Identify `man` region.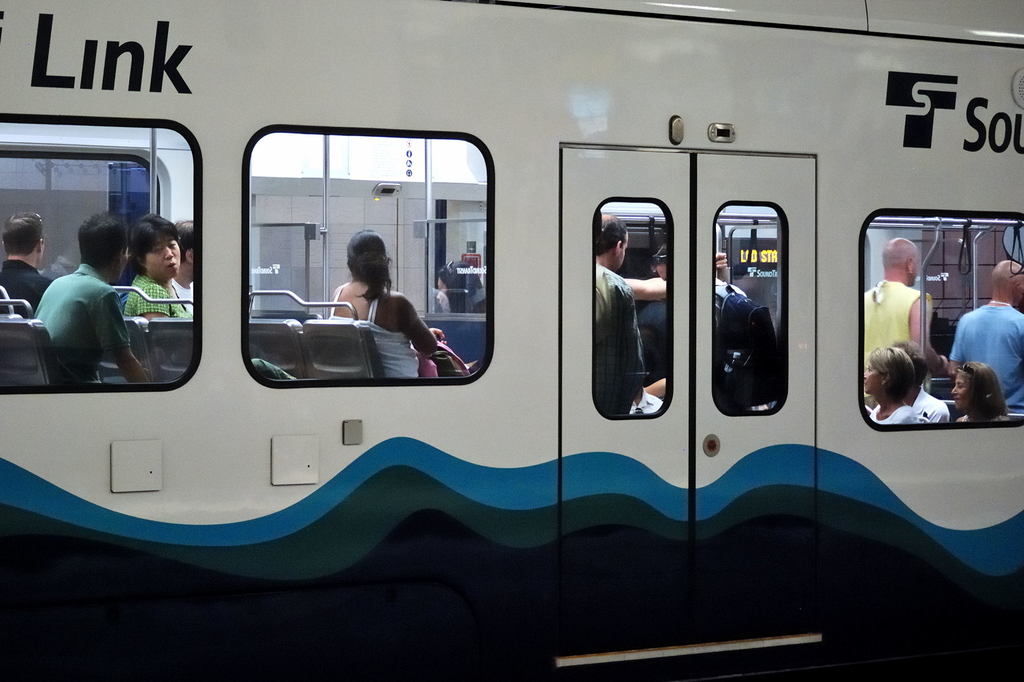
Region: 596/213/668/419.
